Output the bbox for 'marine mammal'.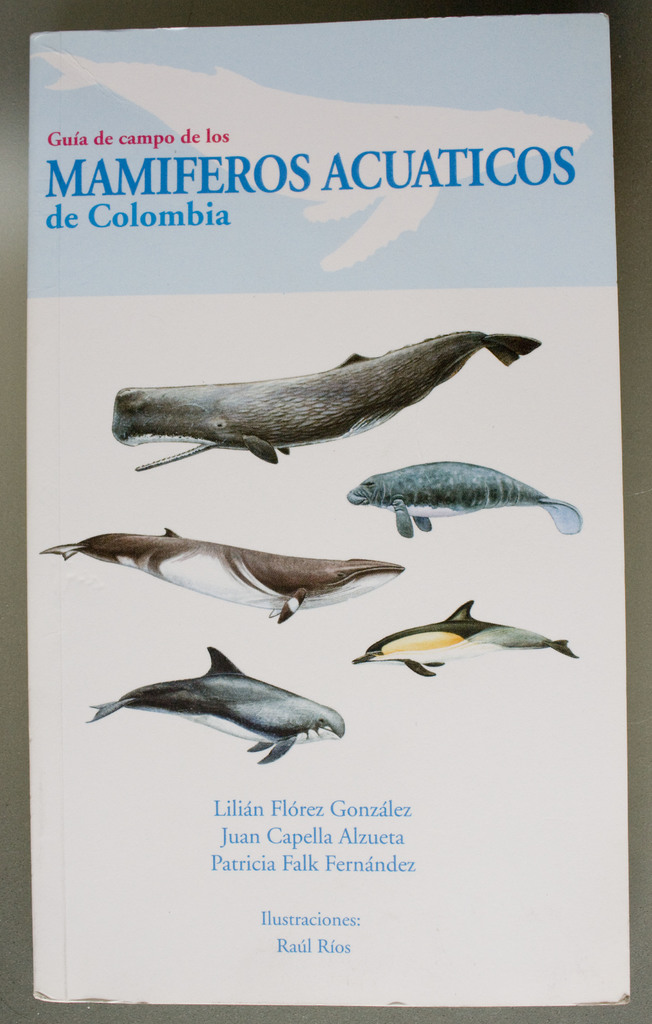
x1=349 y1=452 x2=578 y2=540.
